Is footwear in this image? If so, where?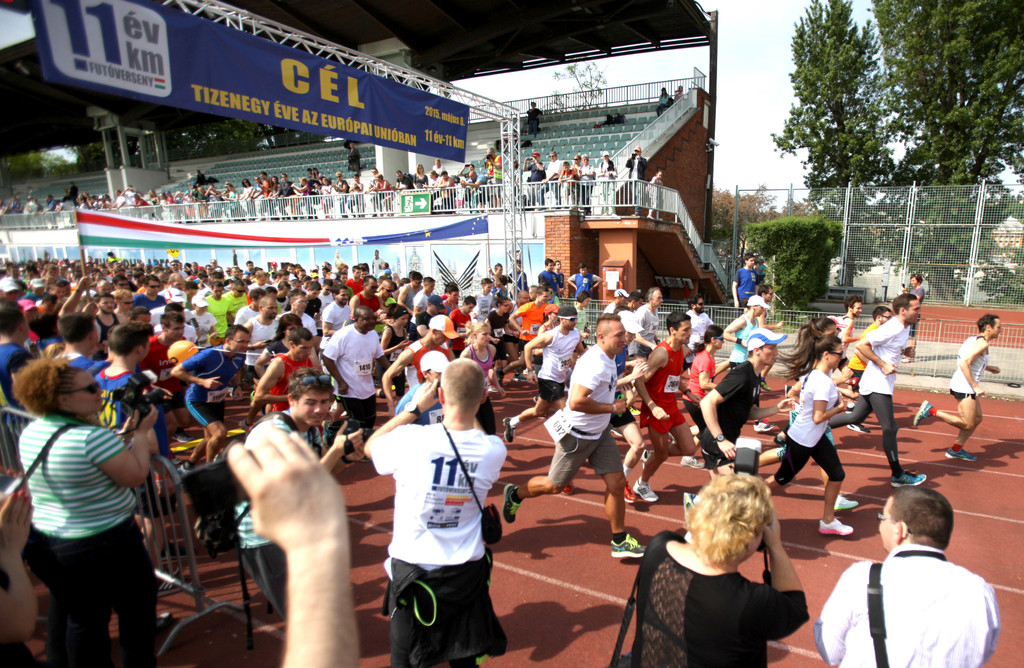
Yes, at Rect(947, 447, 977, 464).
